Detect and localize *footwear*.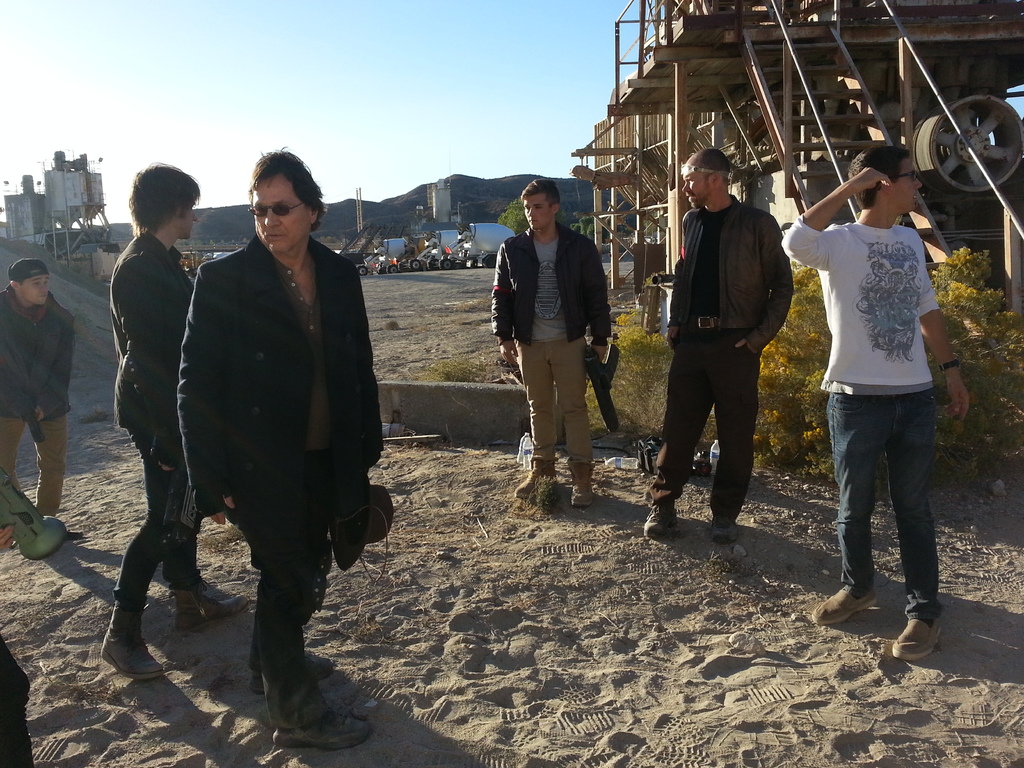
Localized at box=[175, 585, 251, 628].
